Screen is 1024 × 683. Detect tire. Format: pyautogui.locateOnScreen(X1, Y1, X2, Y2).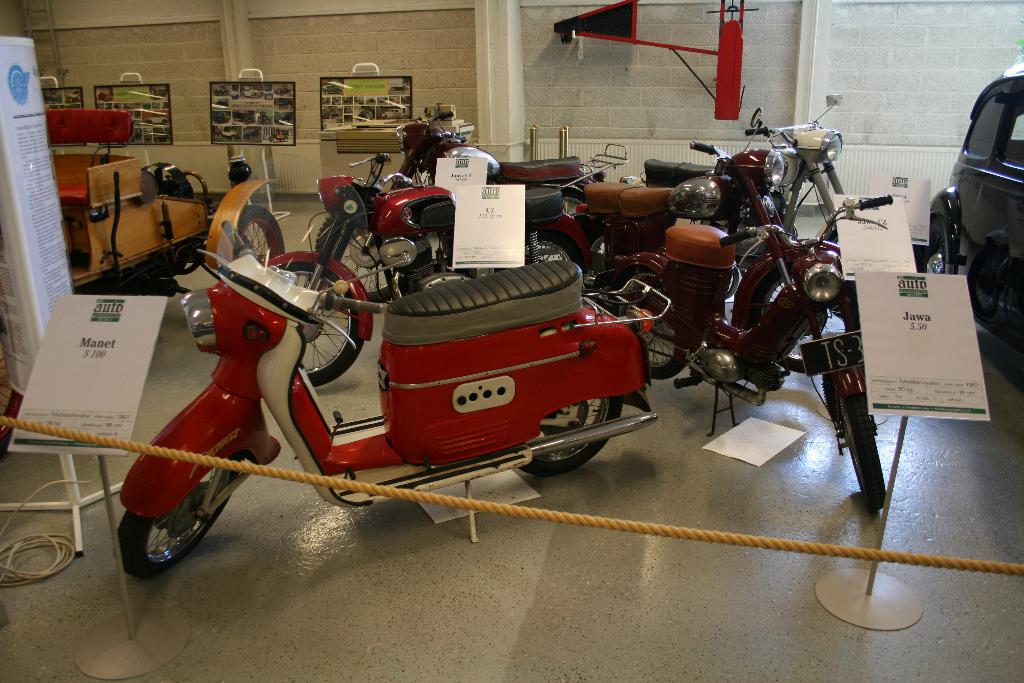
pyautogui.locateOnScreen(125, 485, 239, 567).
